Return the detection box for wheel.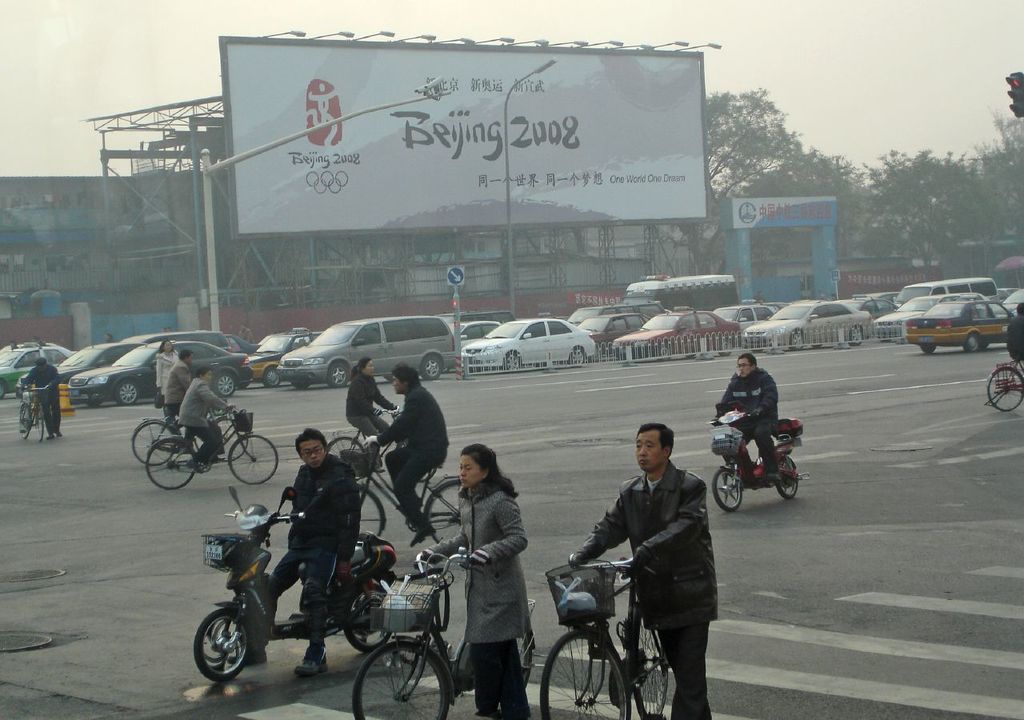
bbox=[659, 344, 671, 358].
